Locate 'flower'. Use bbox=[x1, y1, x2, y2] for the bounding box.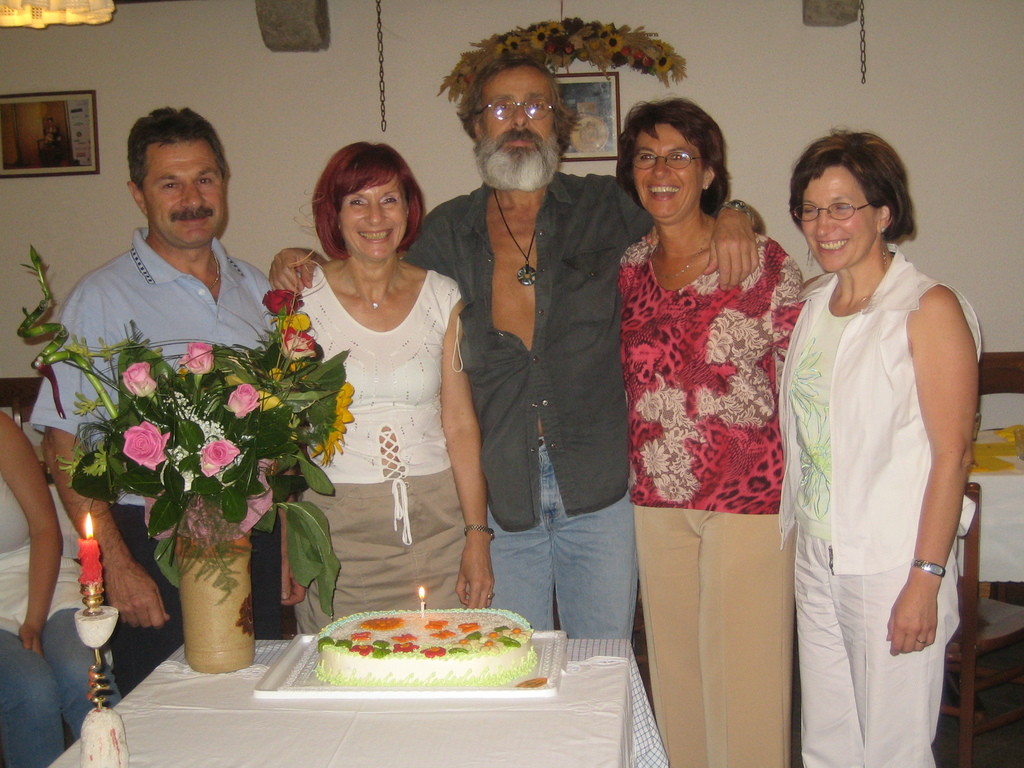
bbox=[456, 620, 483, 632].
